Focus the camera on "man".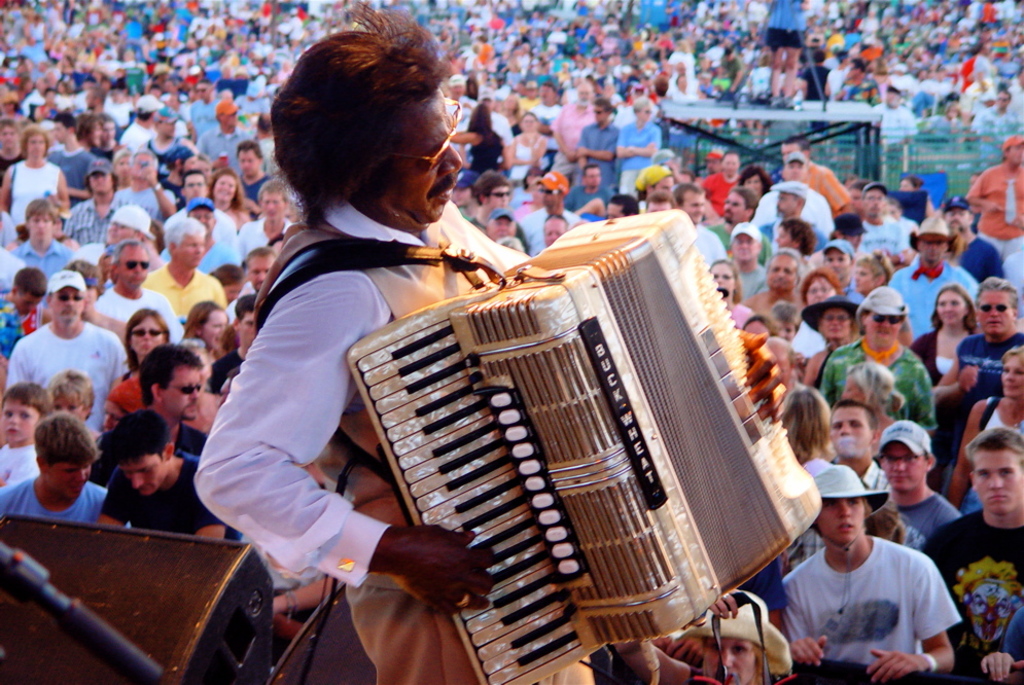
Focus region: {"left": 93, "top": 243, "right": 183, "bottom": 349}.
